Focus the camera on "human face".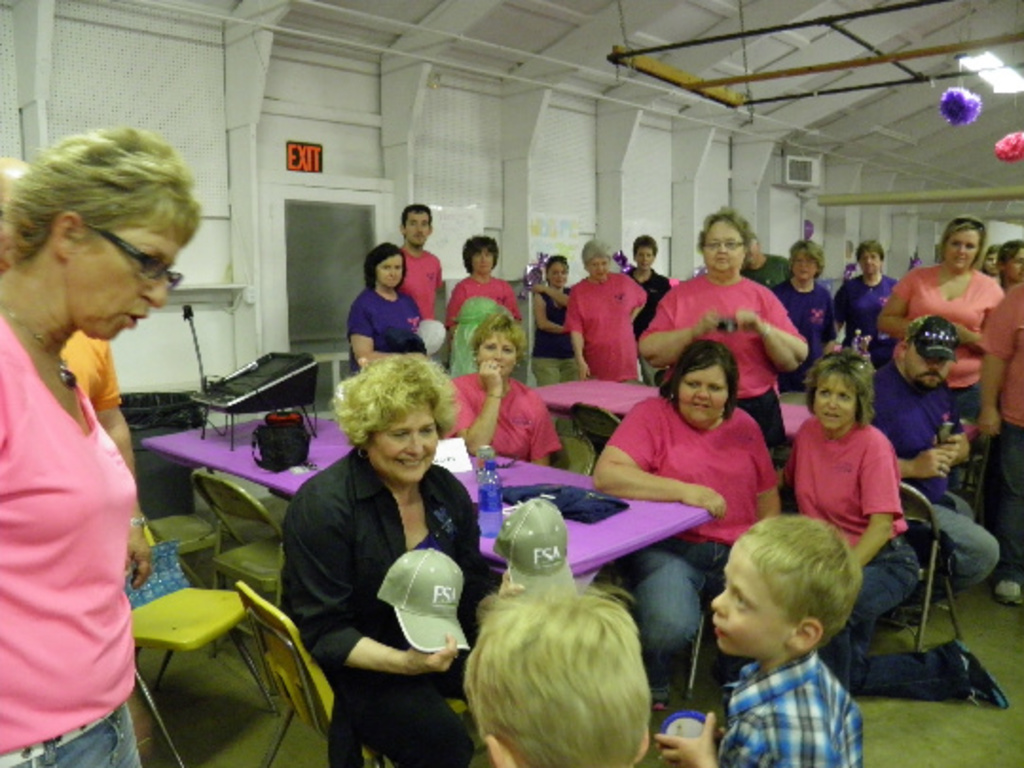
Focus region: <box>791,250,815,275</box>.
